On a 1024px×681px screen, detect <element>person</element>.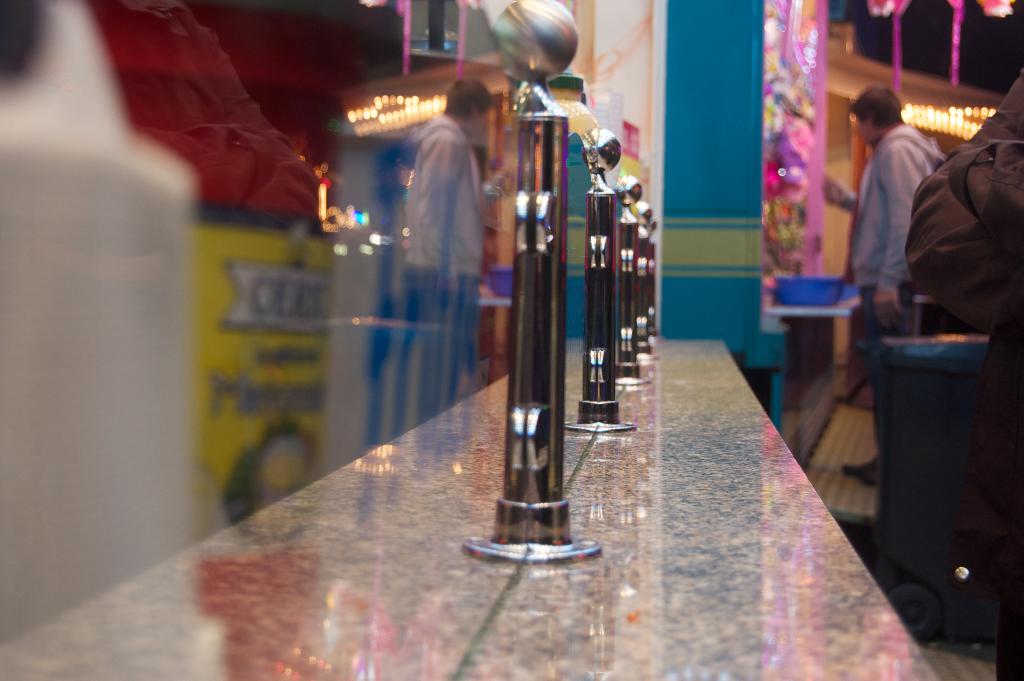
(904, 72, 1023, 680).
